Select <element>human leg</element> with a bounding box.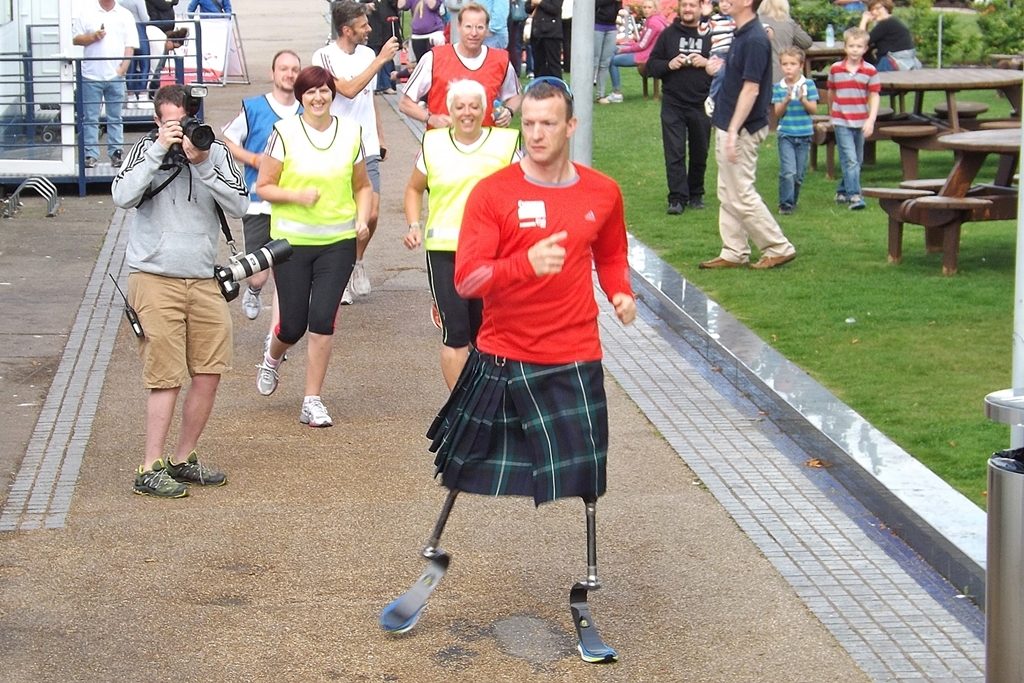
{"left": 349, "top": 140, "right": 384, "bottom": 301}.
